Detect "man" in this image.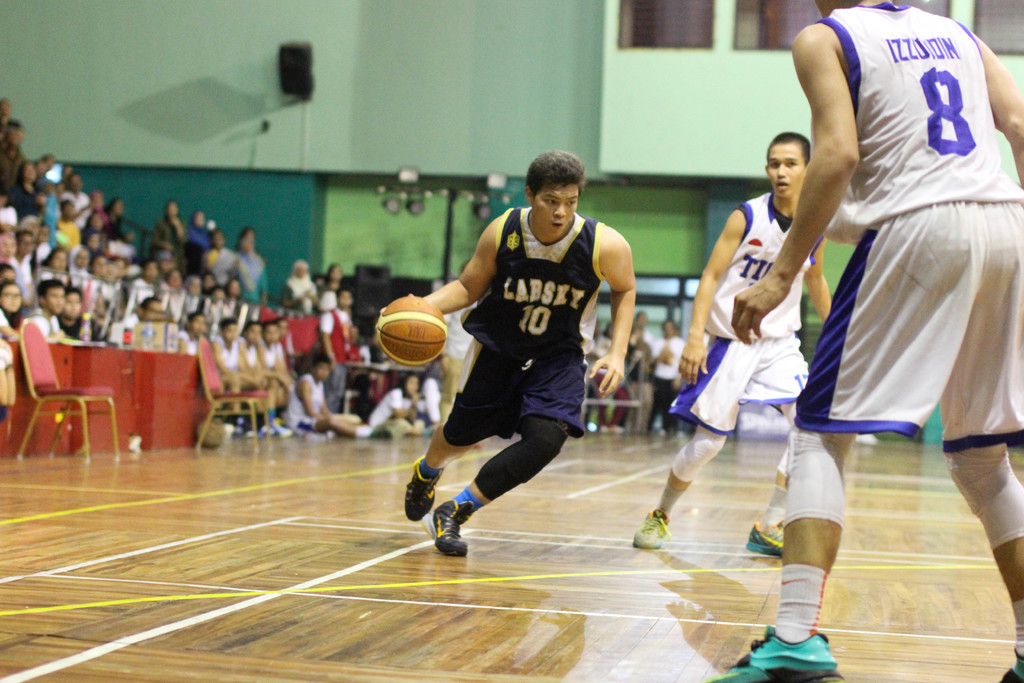
Detection: box=[703, 0, 1023, 682].
